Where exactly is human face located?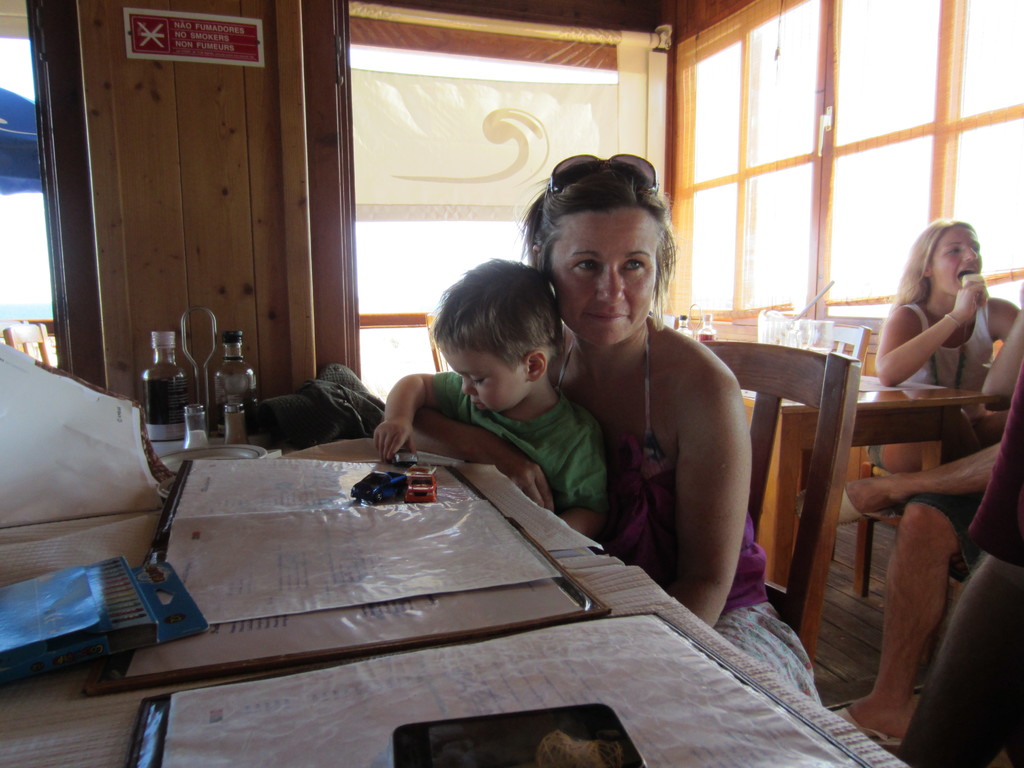
Its bounding box is {"x1": 550, "y1": 209, "x2": 657, "y2": 349}.
